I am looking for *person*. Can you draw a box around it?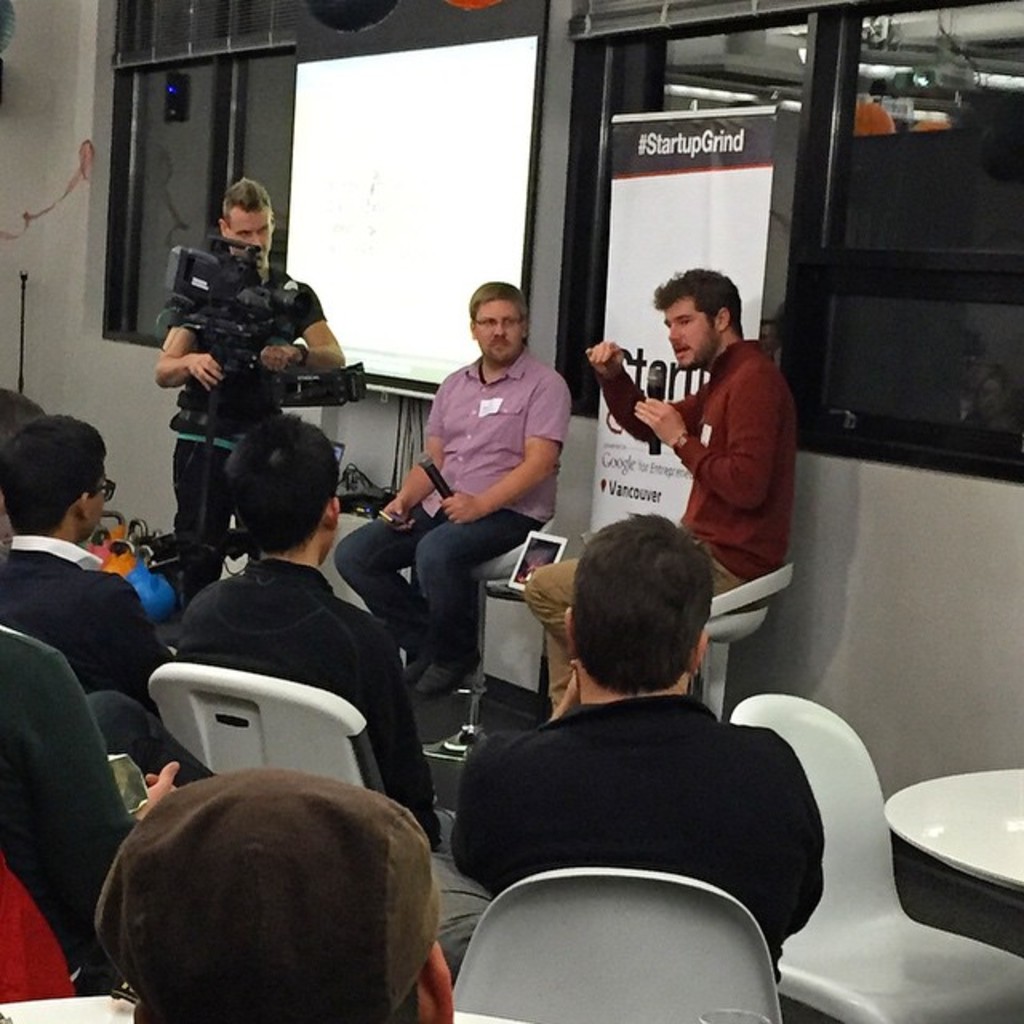
Sure, the bounding box is {"left": 154, "top": 178, "right": 341, "bottom": 643}.
